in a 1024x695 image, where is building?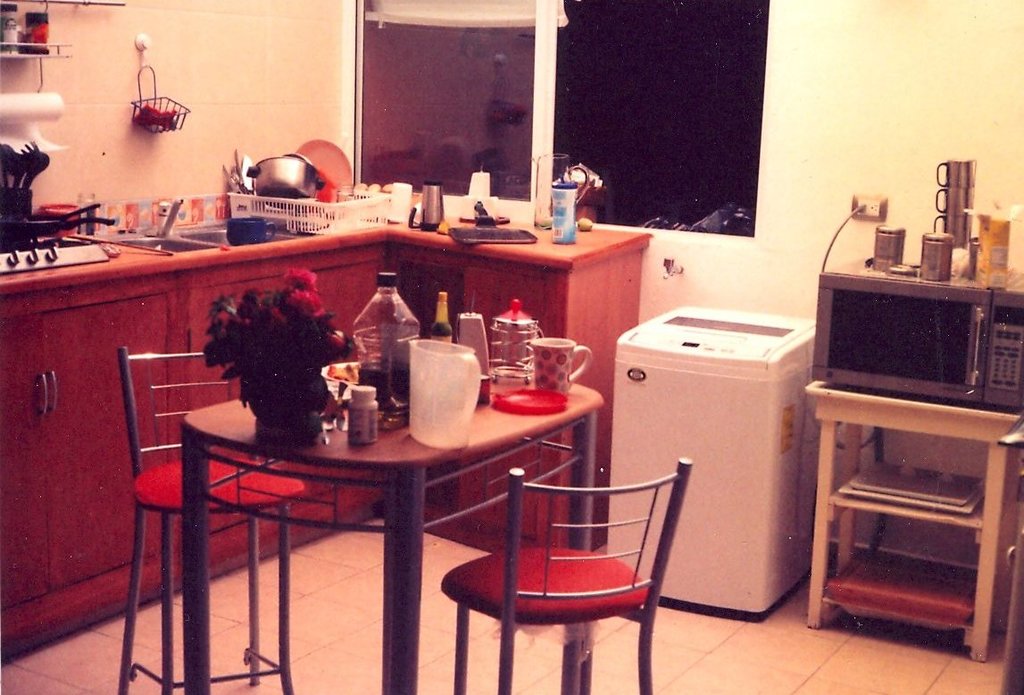
bbox=[0, 0, 1023, 694].
